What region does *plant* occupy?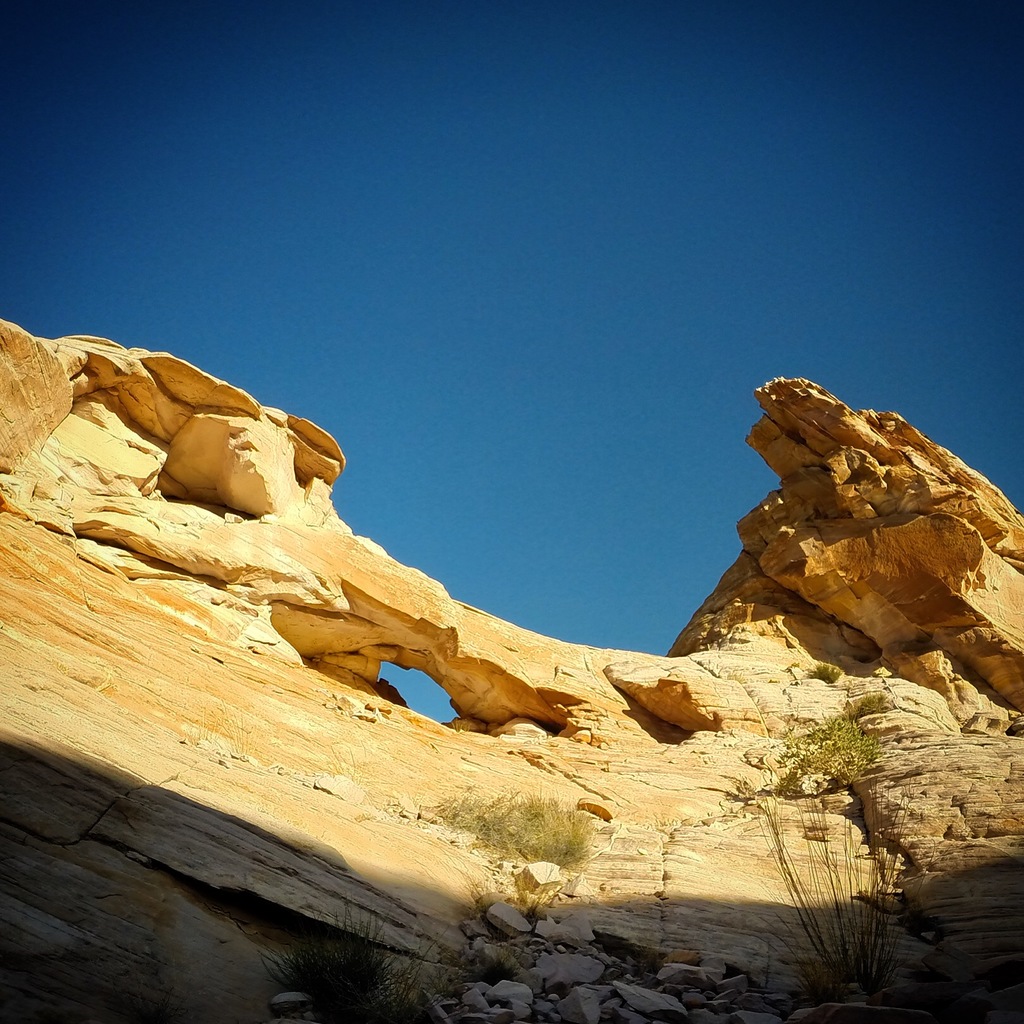
detection(853, 687, 893, 717).
